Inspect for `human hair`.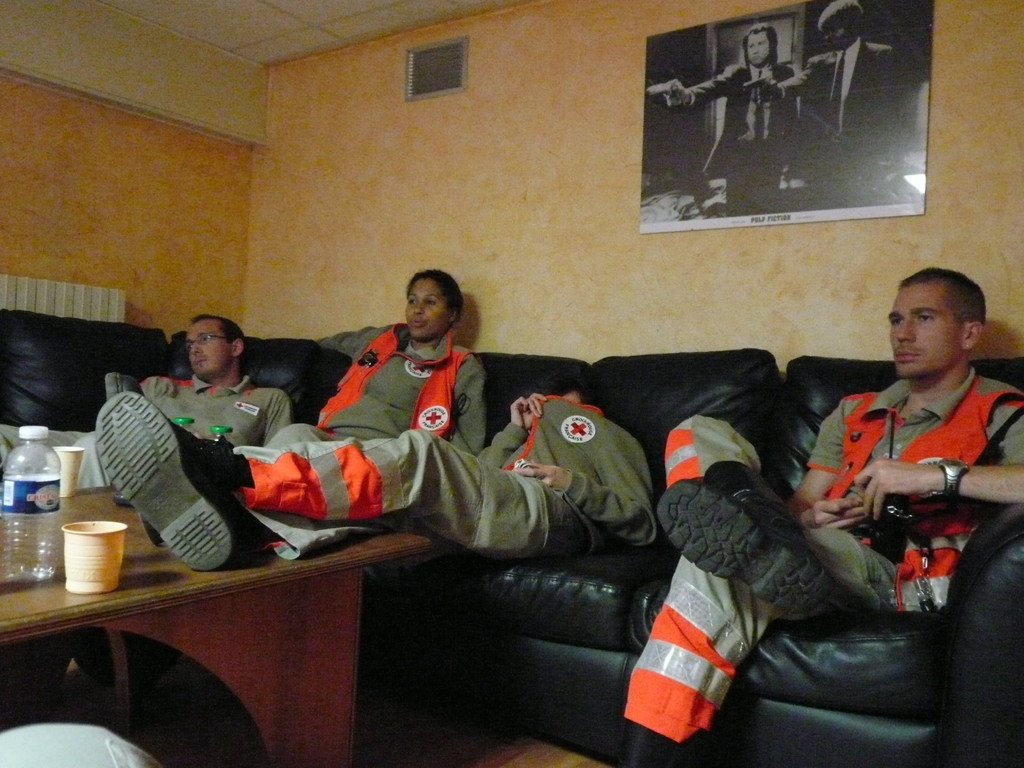
Inspection: 817,0,862,30.
